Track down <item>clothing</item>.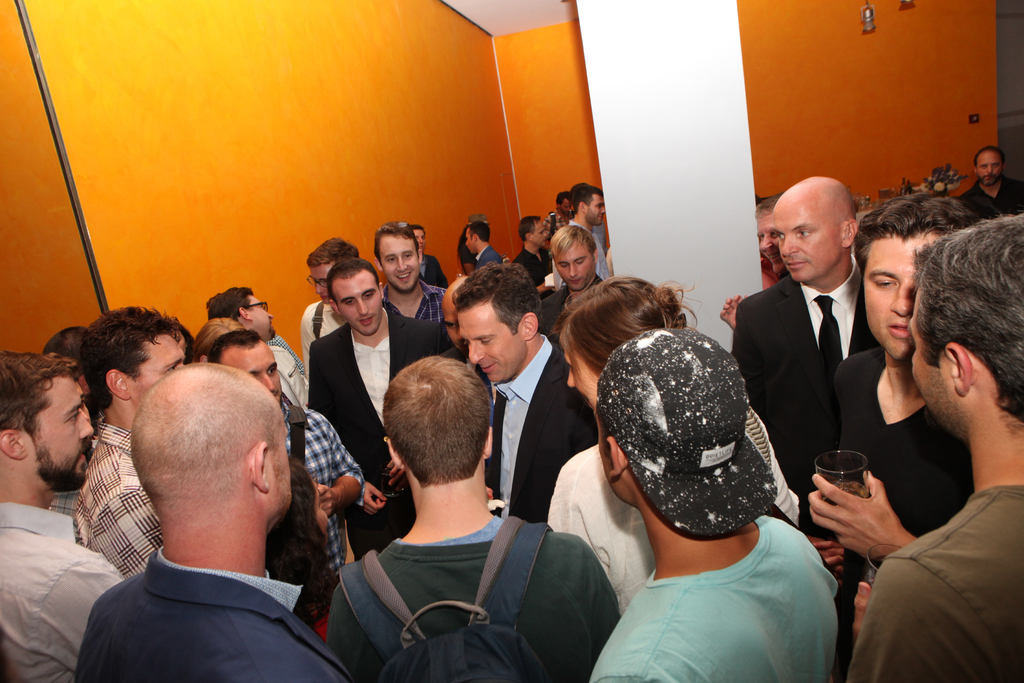
Tracked to rect(476, 240, 500, 277).
